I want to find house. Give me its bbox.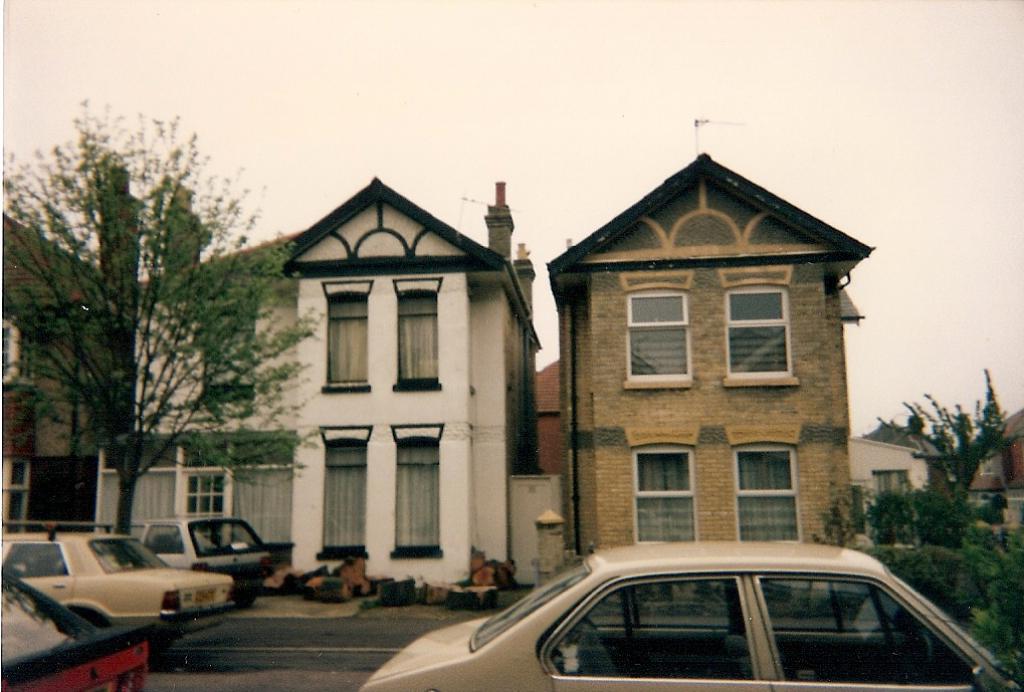
pyautogui.locateOnScreen(99, 166, 543, 592).
